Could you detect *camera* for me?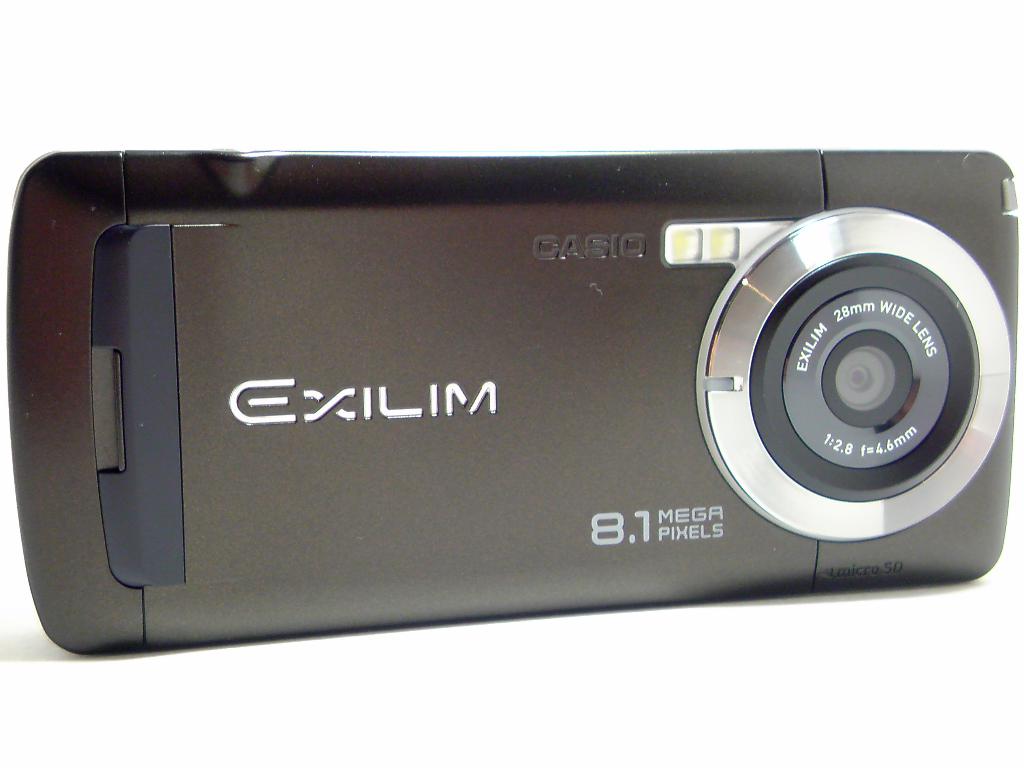
Detection result: {"x1": 6, "y1": 147, "x2": 1023, "y2": 656}.
